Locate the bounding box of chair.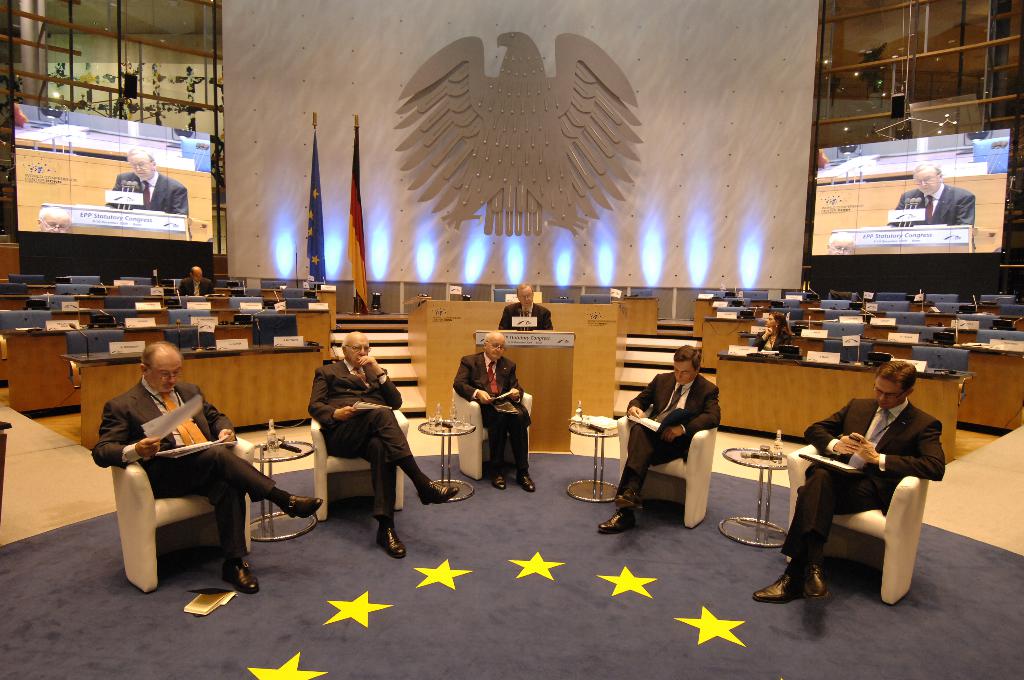
Bounding box: locate(452, 382, 530, 482).
